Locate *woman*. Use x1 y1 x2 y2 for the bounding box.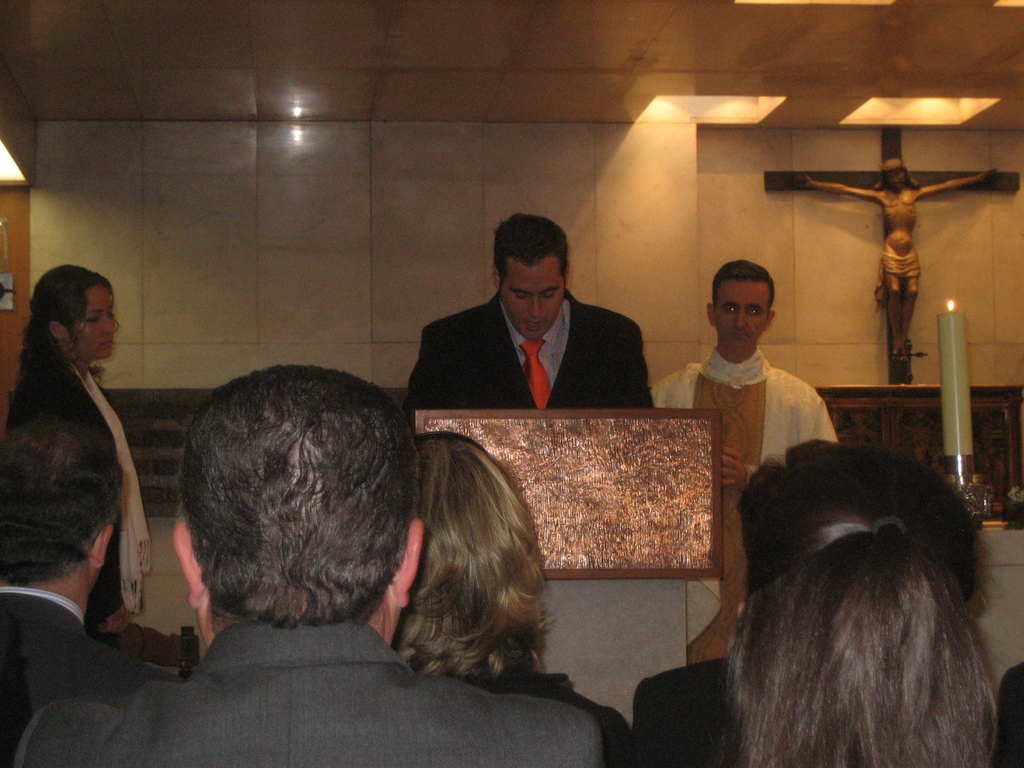
721 436 1002 767.
